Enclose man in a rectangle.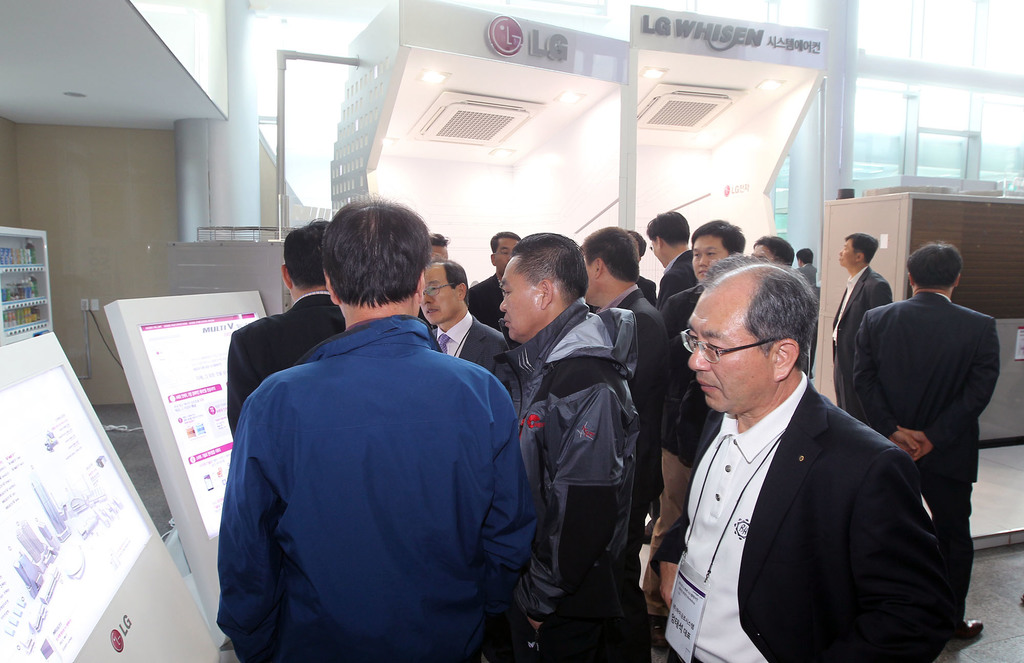
bbox=(494, 227, 639, 662).
